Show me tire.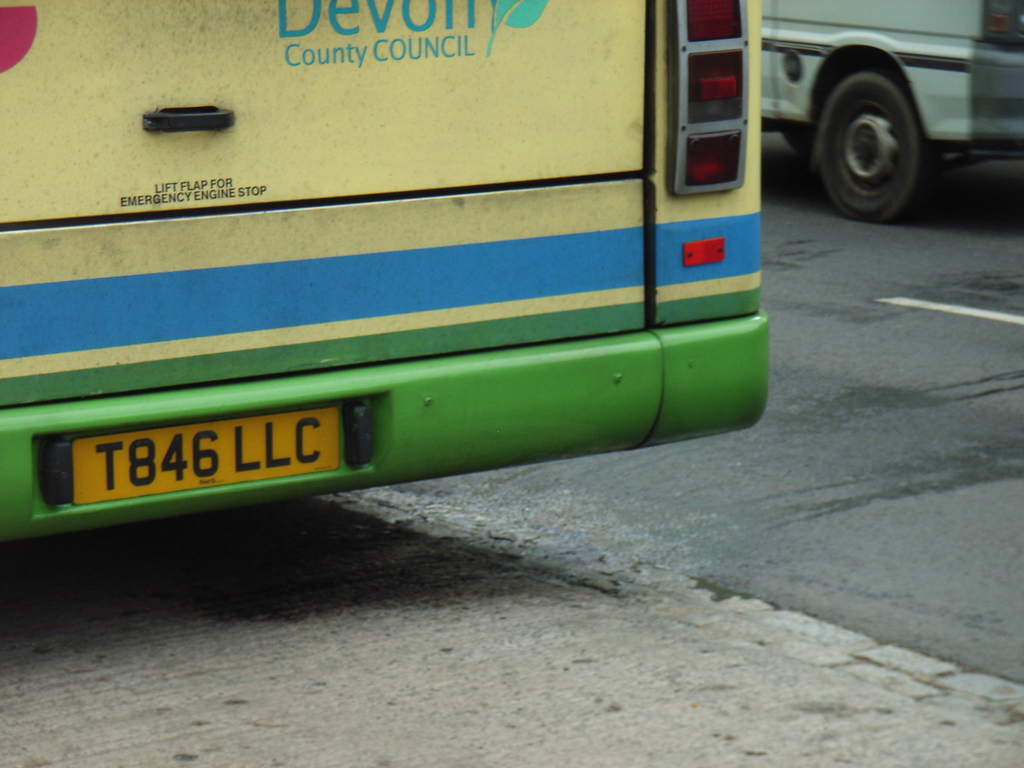
tire is here: 812/74/931/218.
